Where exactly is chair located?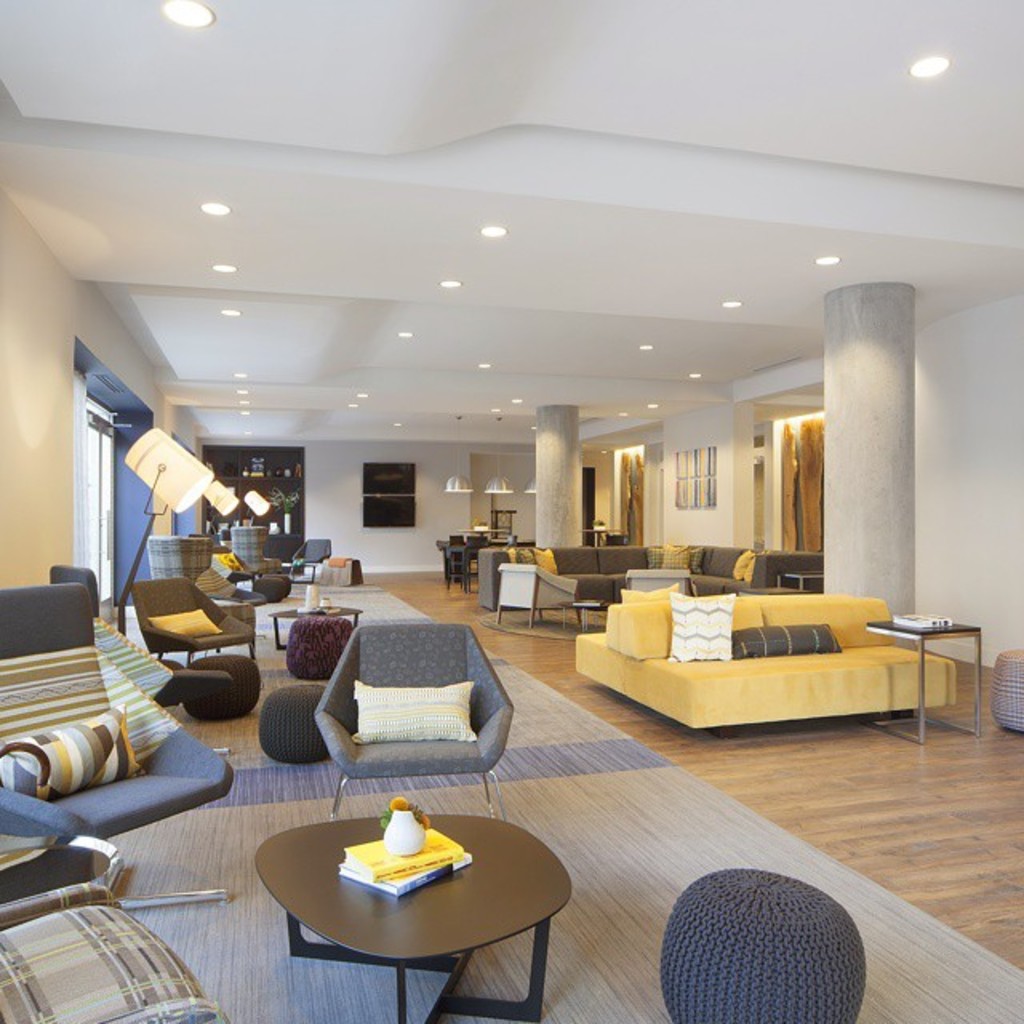
Its bounding box is region(290, 536, 333, 582).
